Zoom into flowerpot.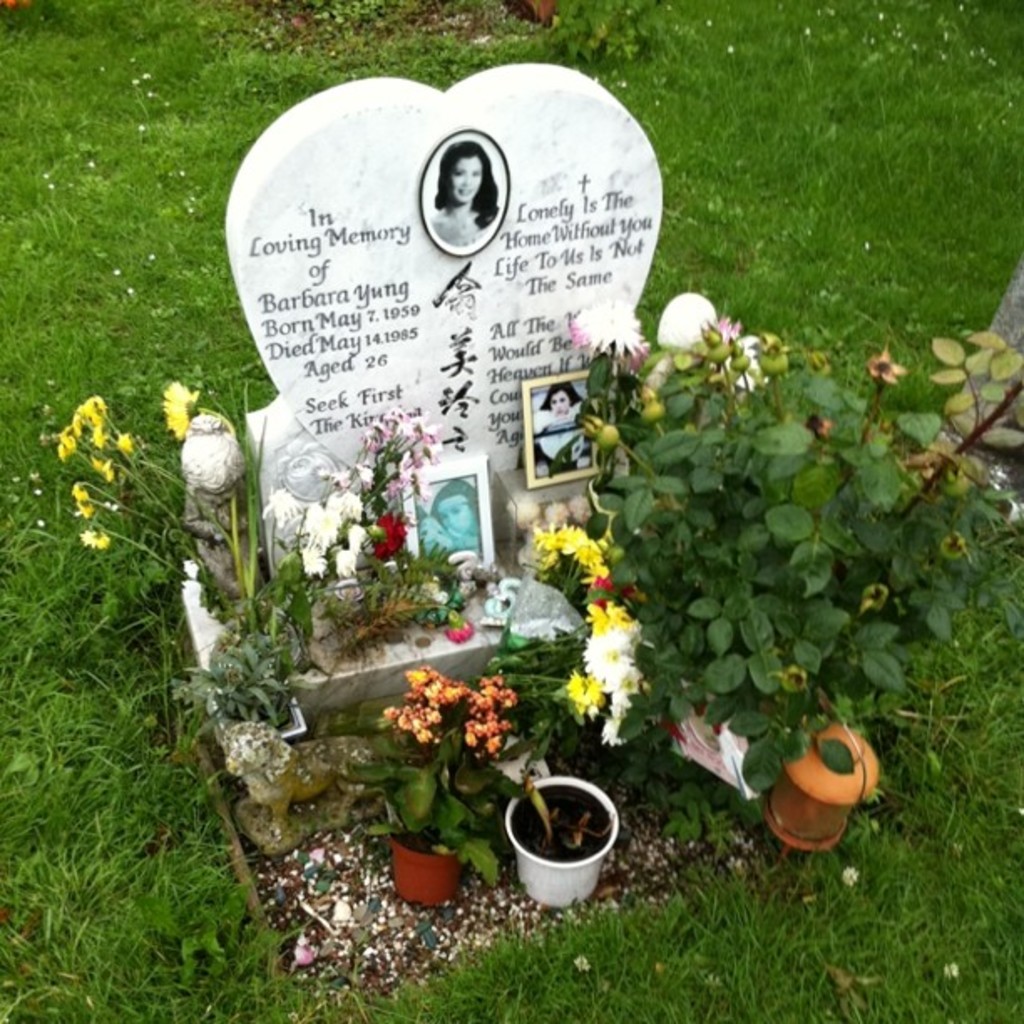
Zoom target: 510/780/639/914.
